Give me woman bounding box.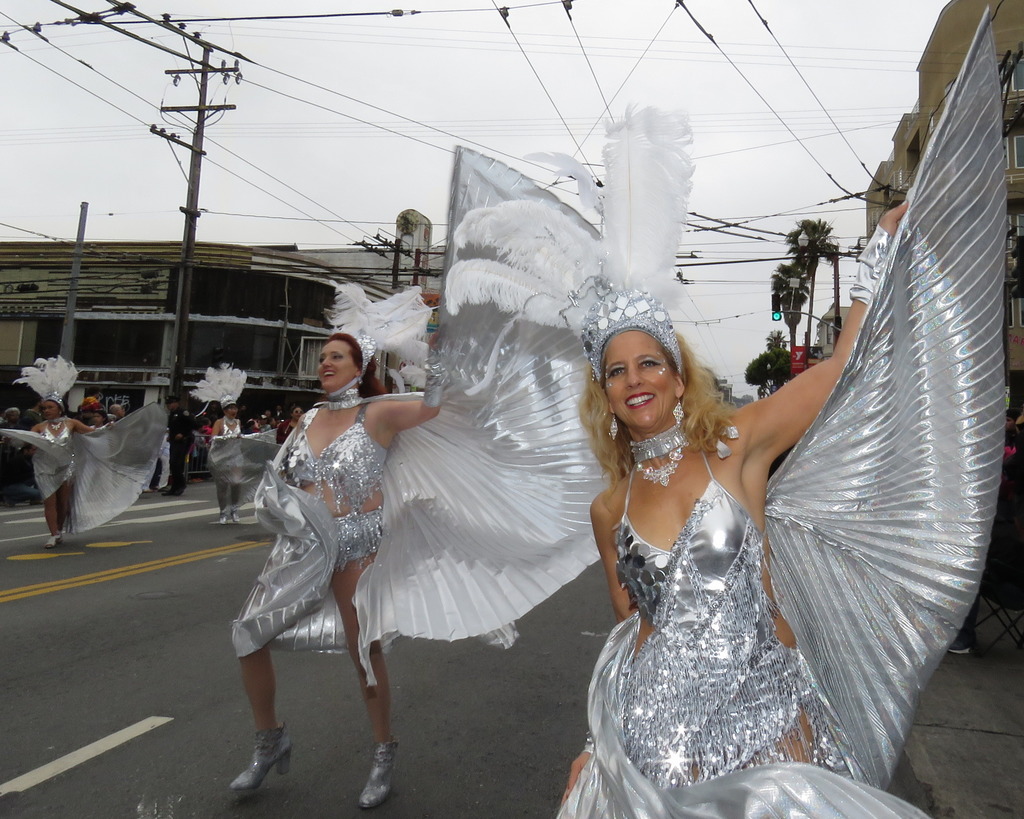
box(223, 316, 426, 766).
